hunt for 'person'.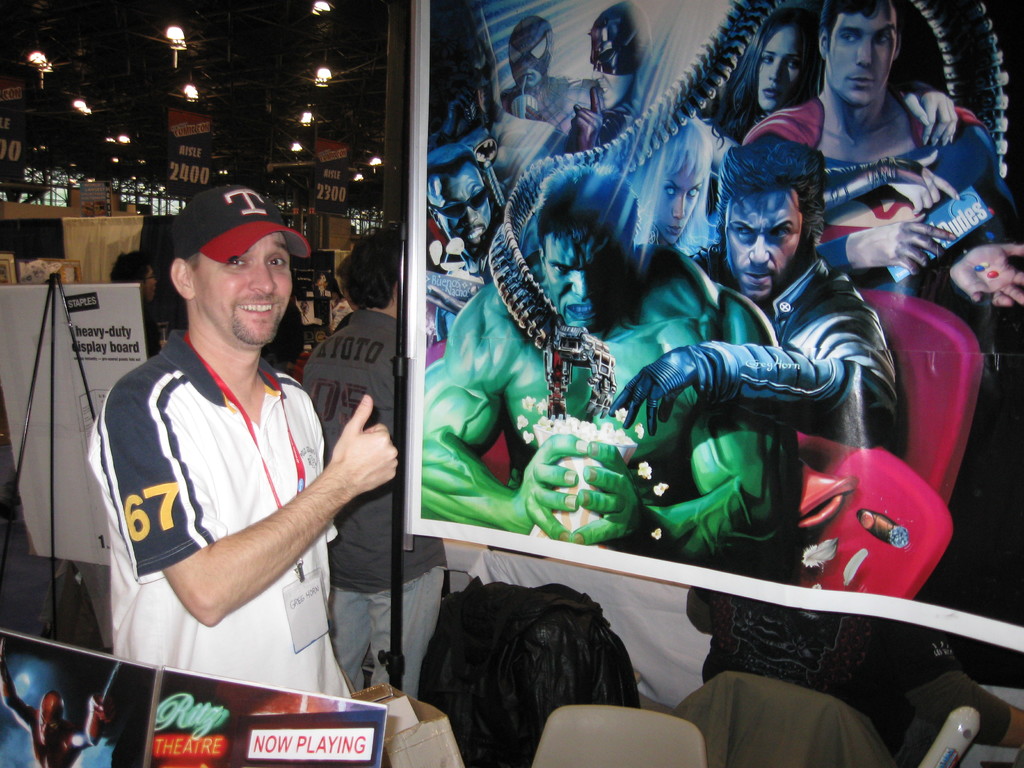
Hunted down at rect(303, 228, 446, 700).
